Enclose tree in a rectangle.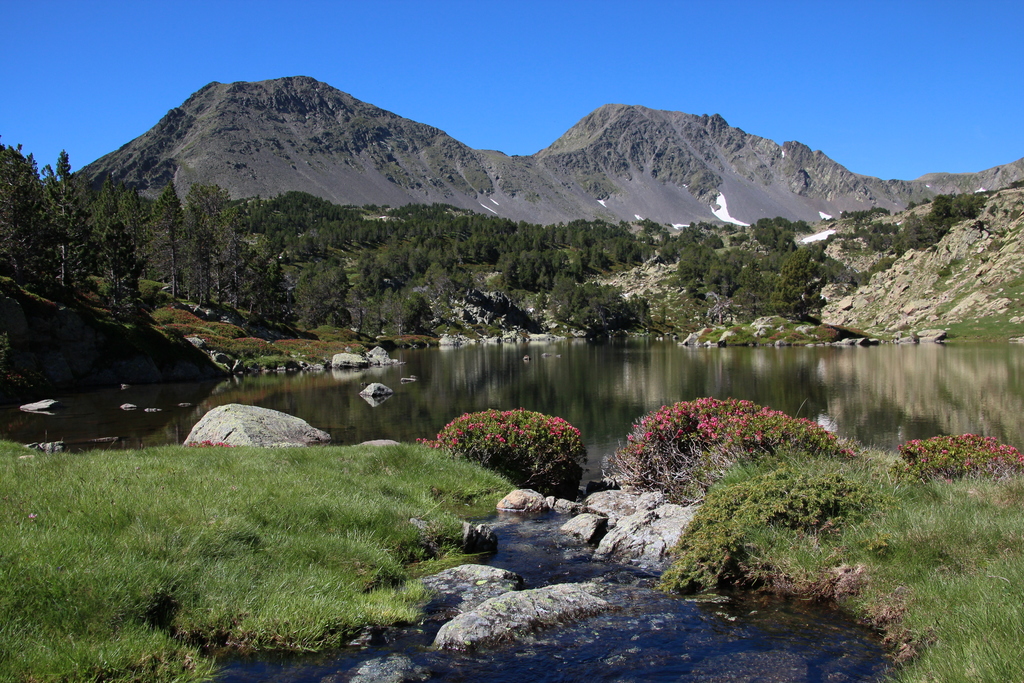
[left=397, top=294, right=431, bottom=336].
